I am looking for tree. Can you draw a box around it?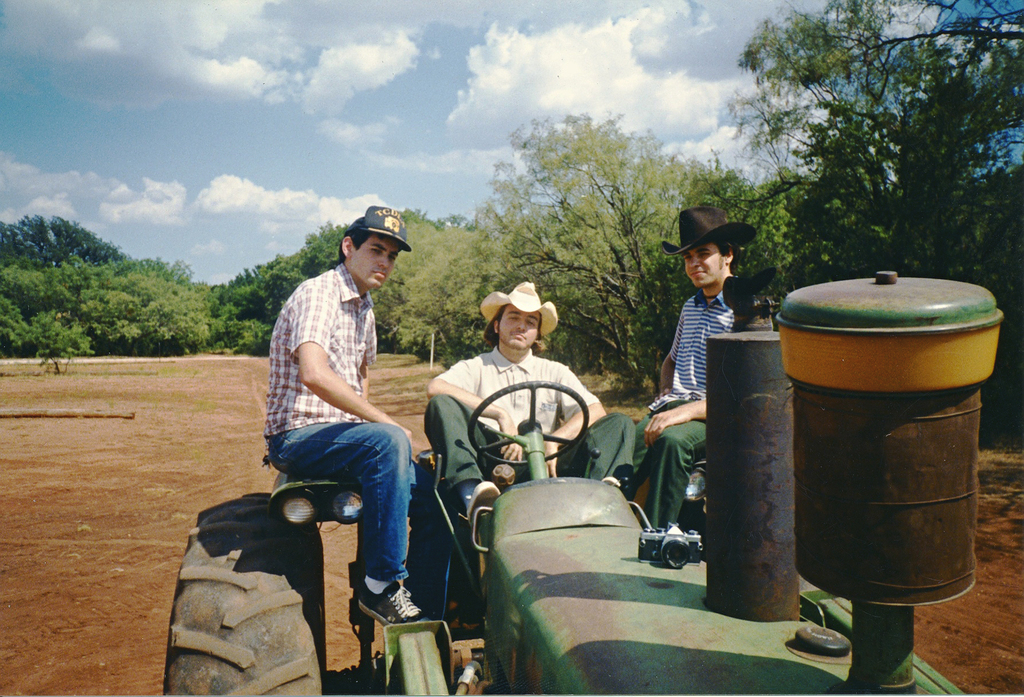
Sure, the bounding box is (196, 263, 284, 354).
